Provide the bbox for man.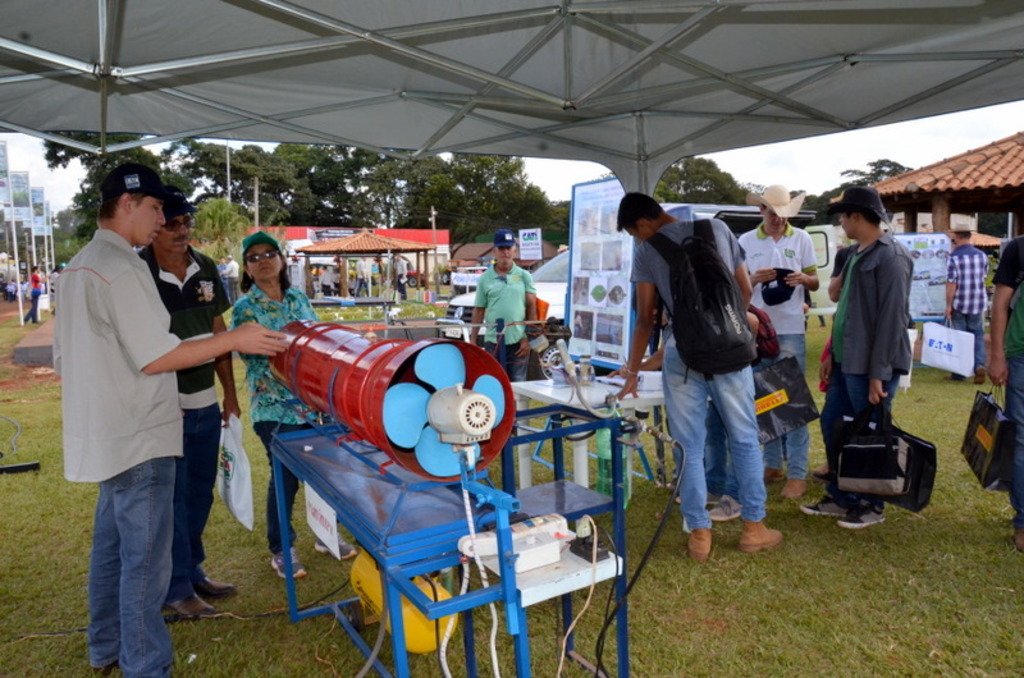
[x1=719, y1=183, x2=823, y2=499].
